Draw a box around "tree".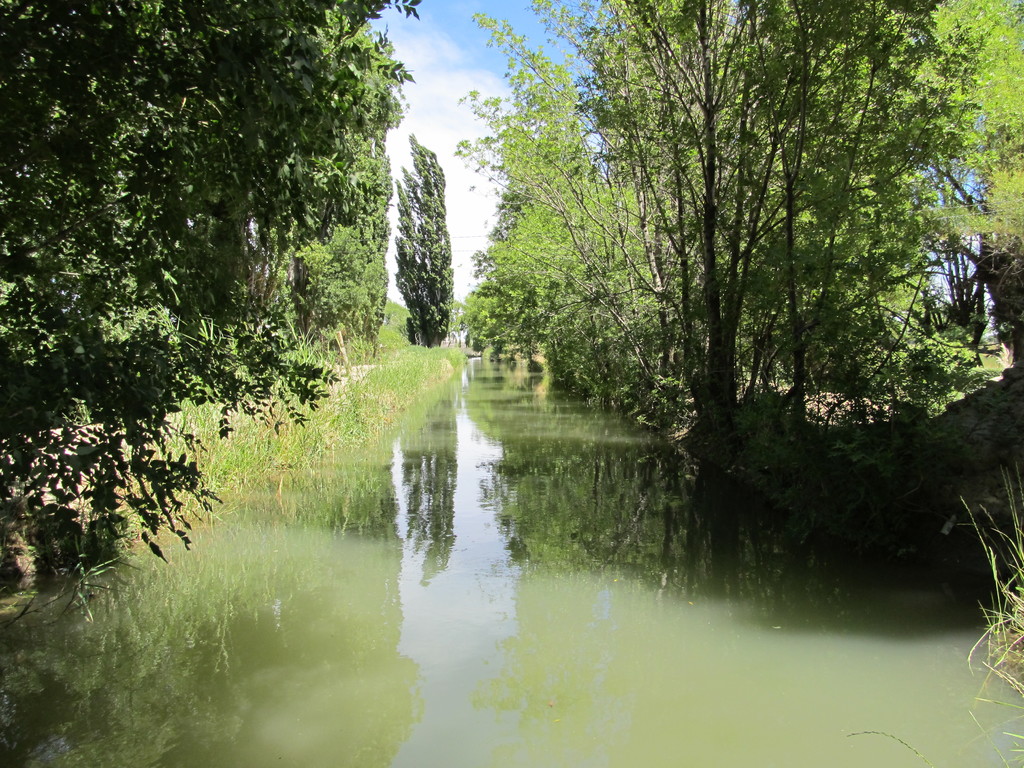
(left=925, top=0, right=1023, bottom=367).
